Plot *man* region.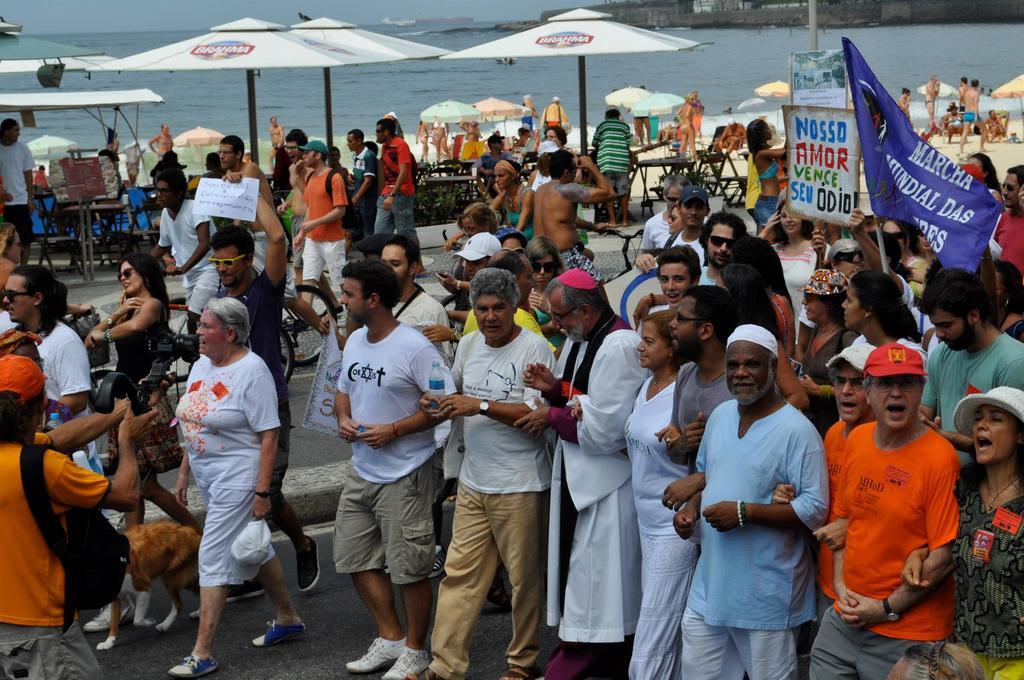
Plotted at BBox(210, 170, 321, 602).
